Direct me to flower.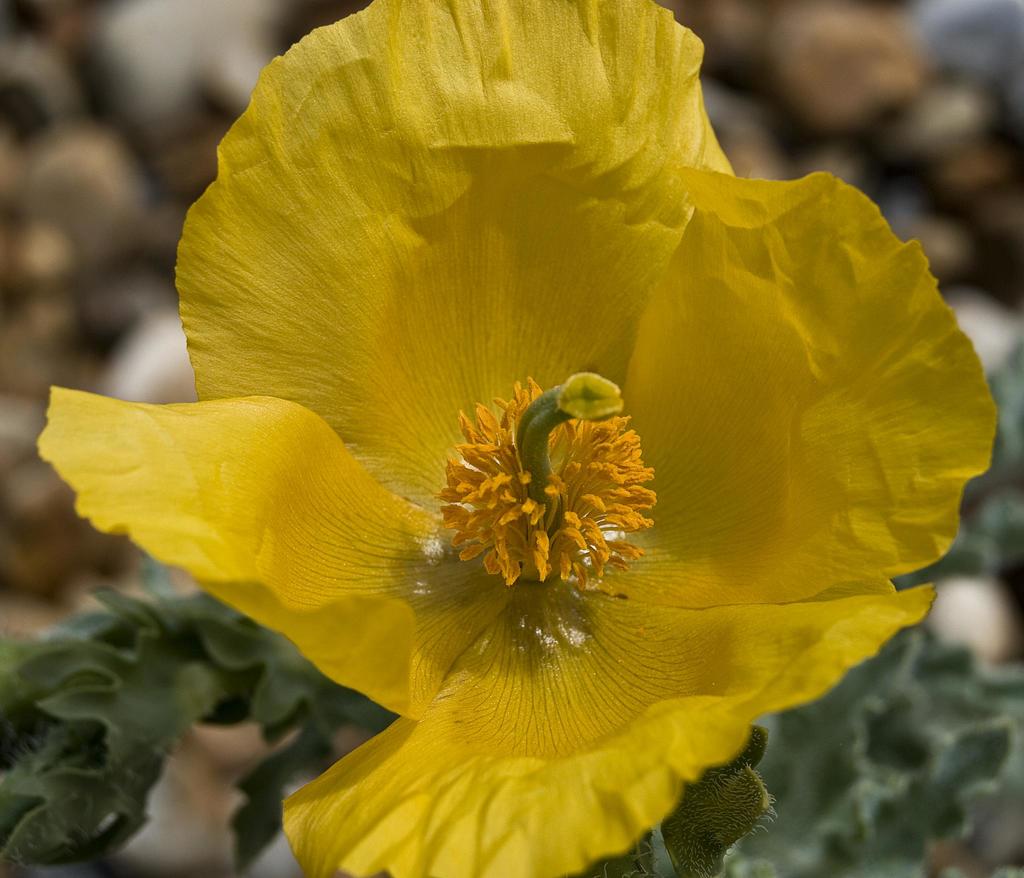
Direction: box(69, 6, 979, 856).
